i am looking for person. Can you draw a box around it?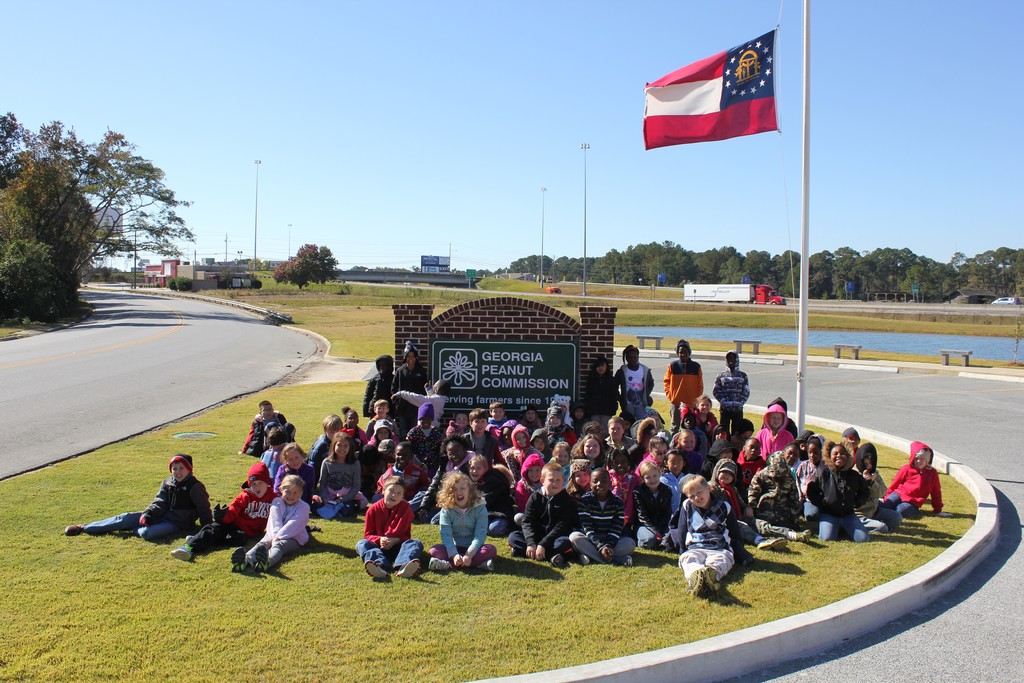
Sure, the bounding box is Rect(90, 453, 202, 561).
